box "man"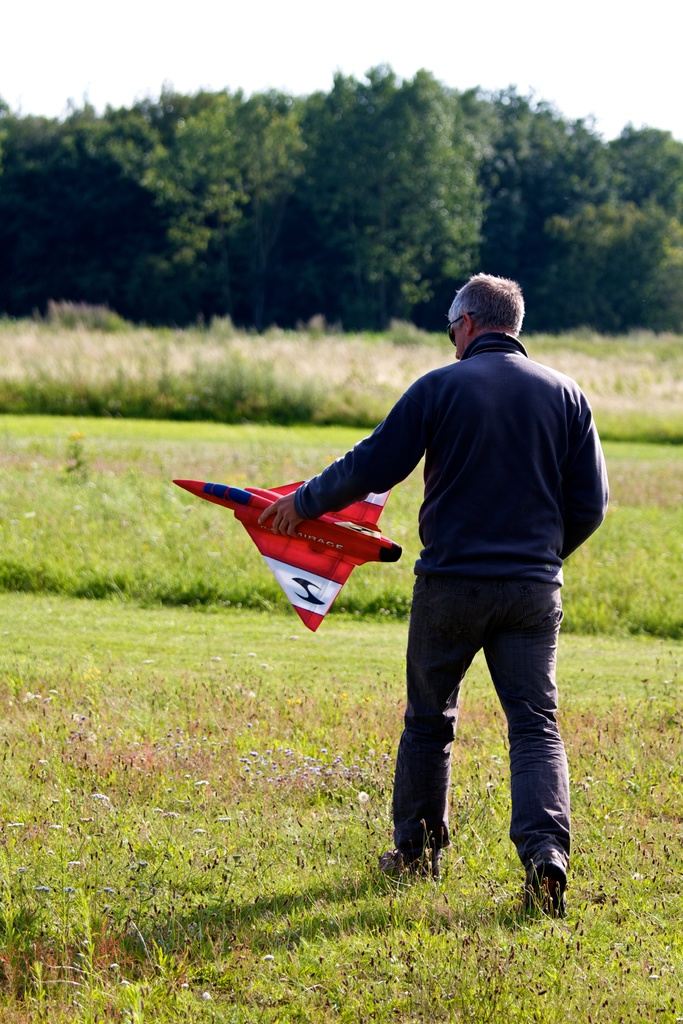
(left=253, top=270, right=613, bottom=924)
